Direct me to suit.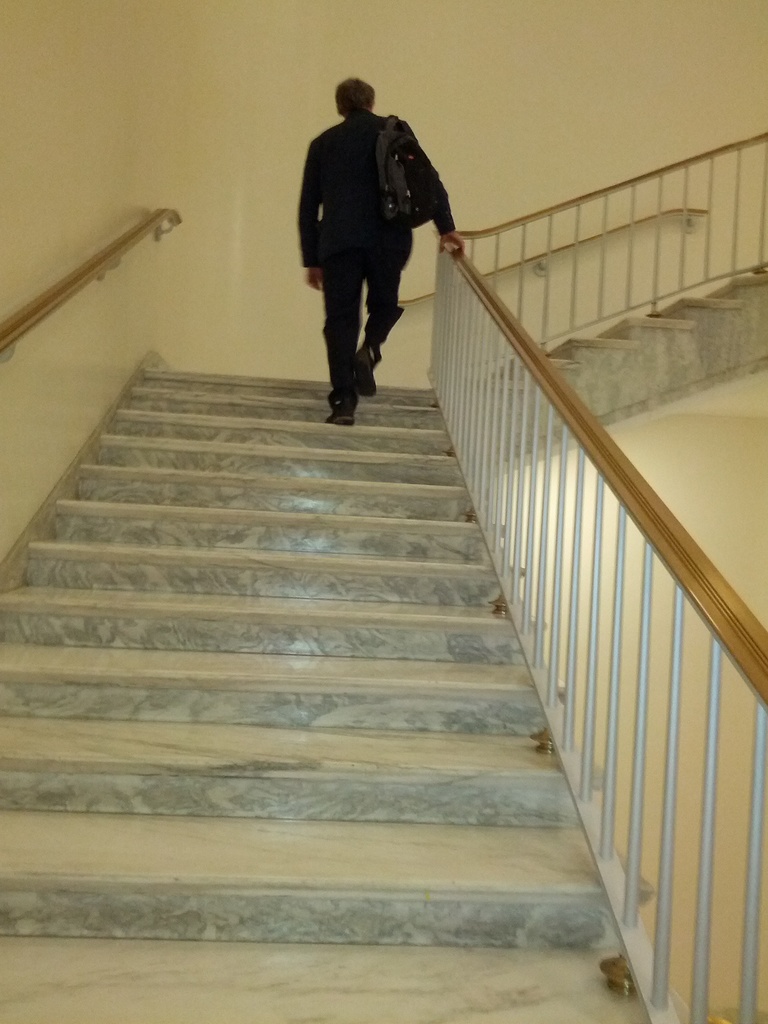
Direction: [left=298, top=107, right=444, bottom=392].
